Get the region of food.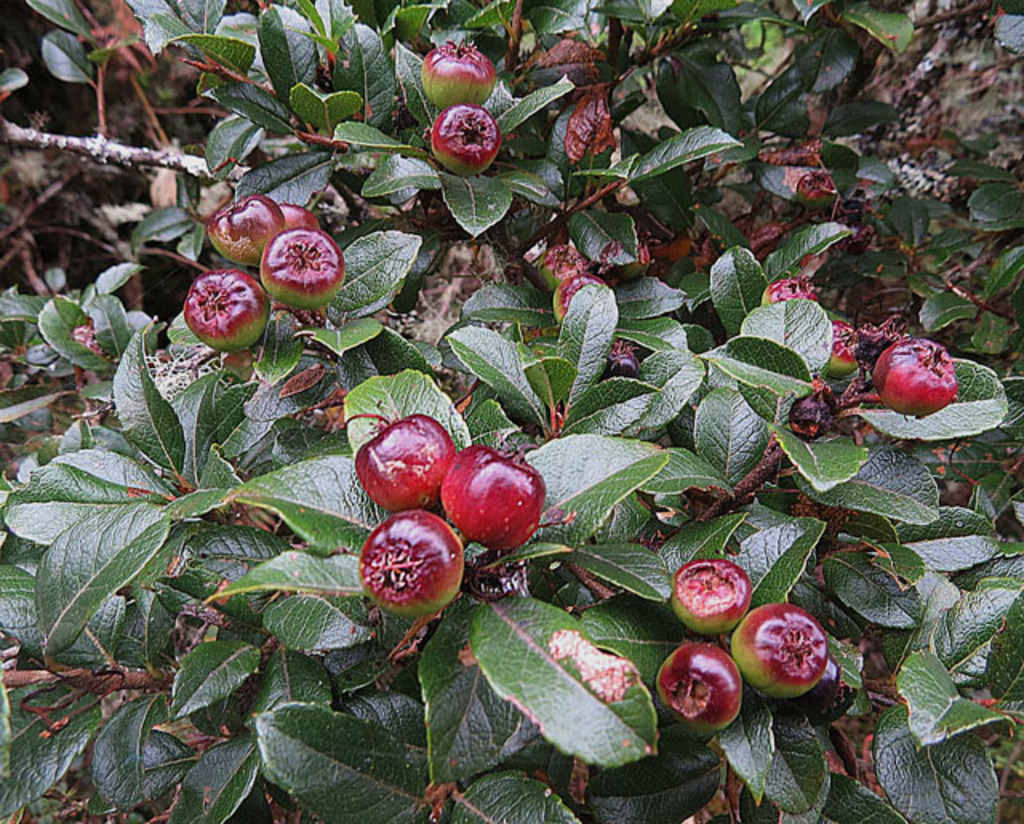
(left=256, top=224, right=349, bottom=310).
